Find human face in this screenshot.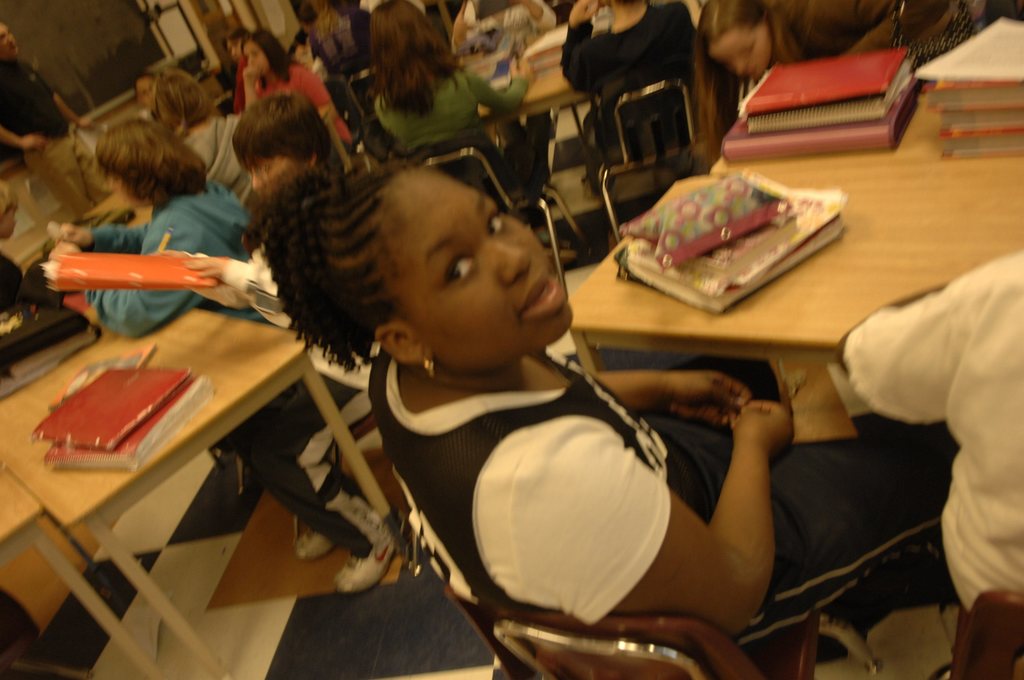
The bounding box for human face is BBox(134, 77, 152, 106).
